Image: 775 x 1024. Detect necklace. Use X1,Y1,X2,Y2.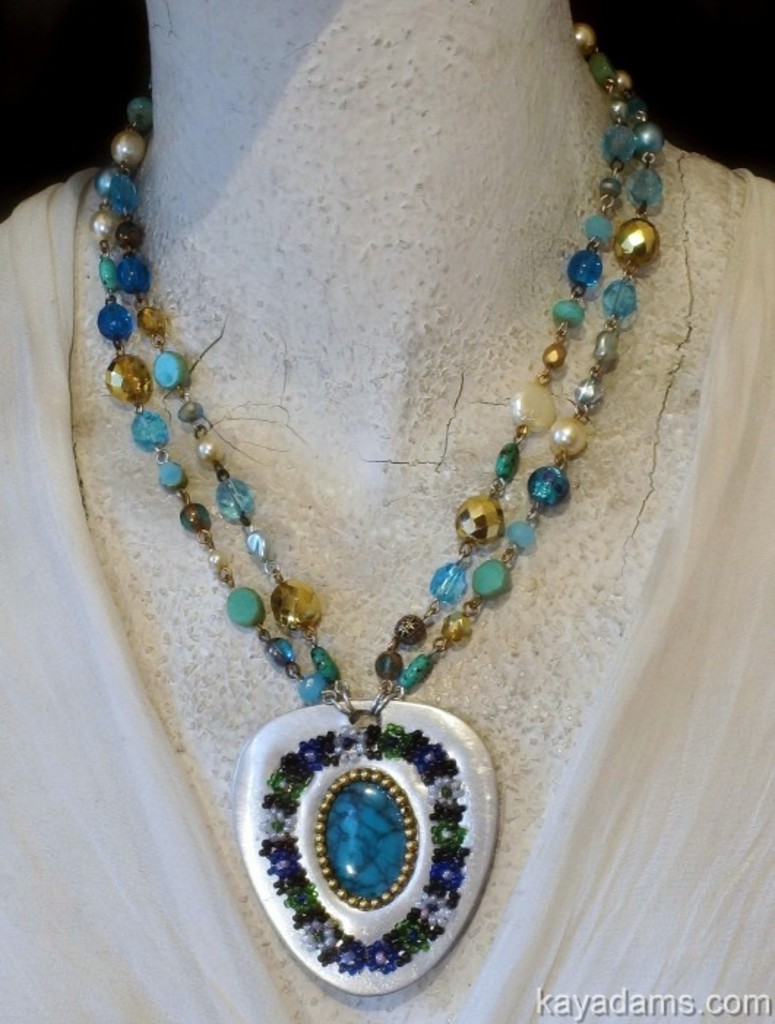
91,22,667,999.
